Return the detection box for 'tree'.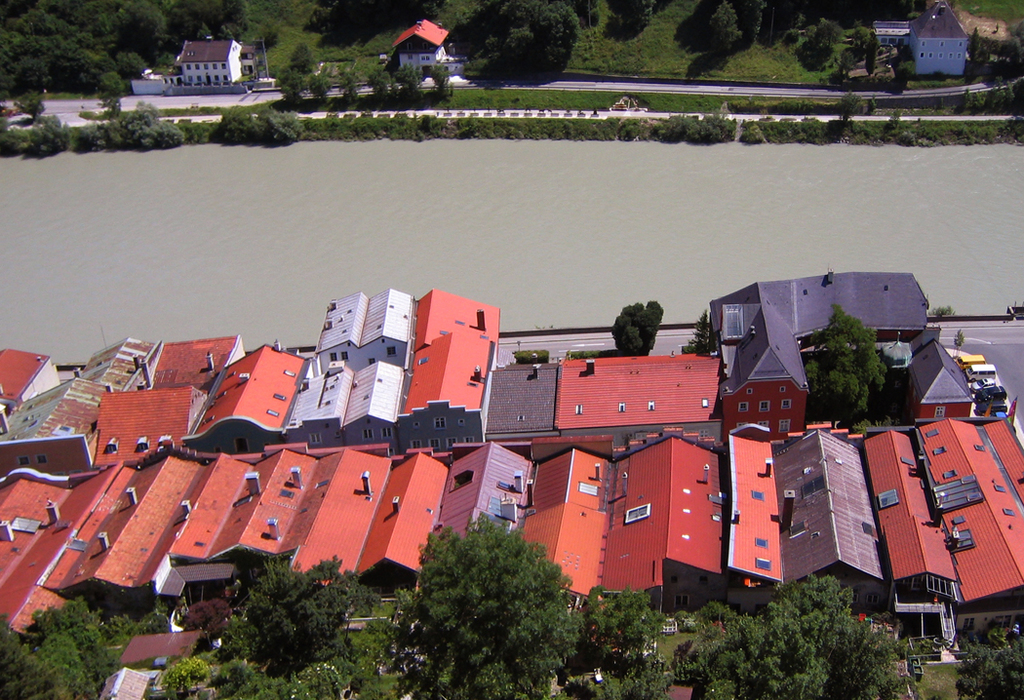
bbox(287, 39, 315, 73).
